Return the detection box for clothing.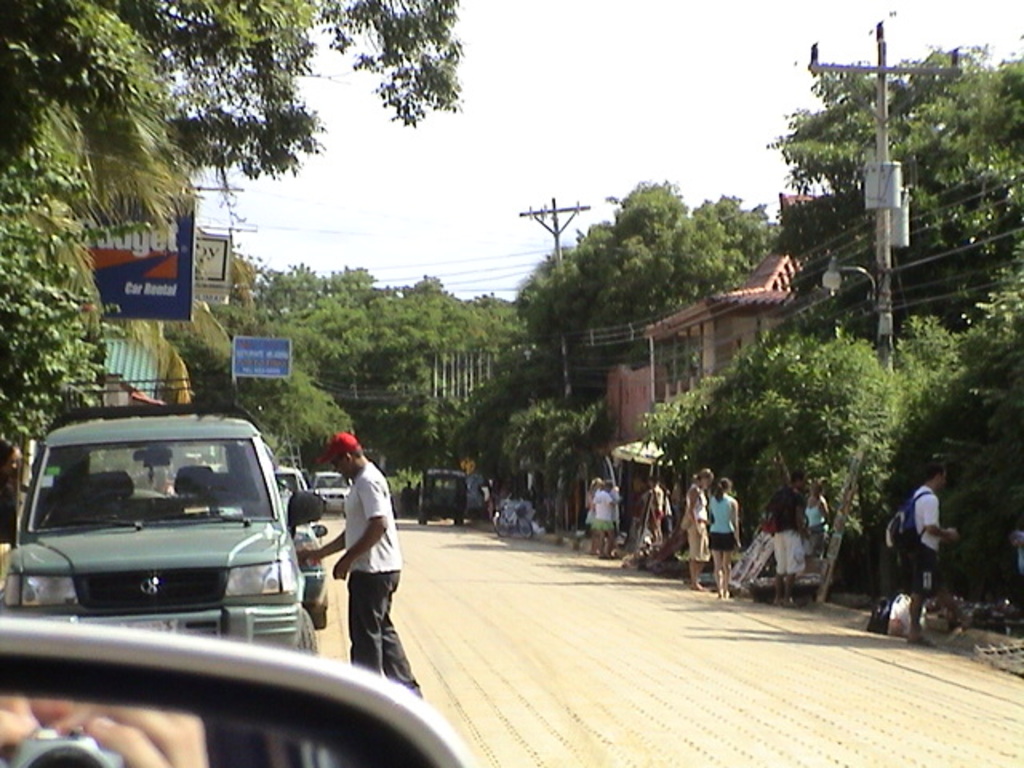
[x1=342, y1=466, x2=422, y2=698].
